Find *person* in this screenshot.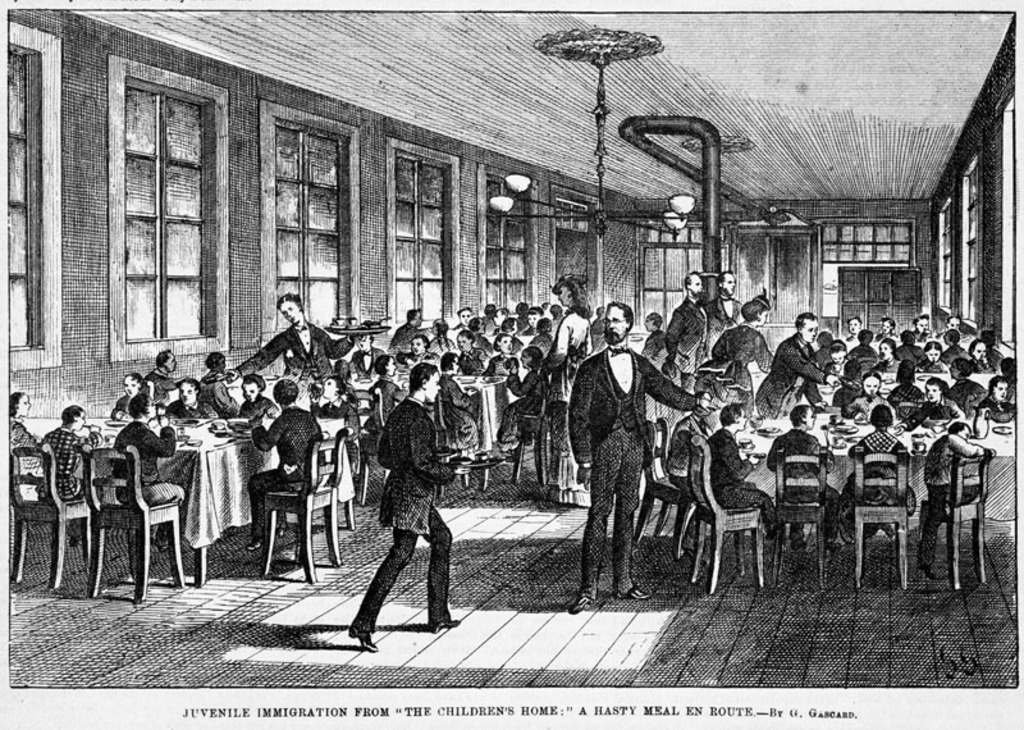
The bounding box for *person* is [x1=348, y1=332, x2=381, y2=379].
